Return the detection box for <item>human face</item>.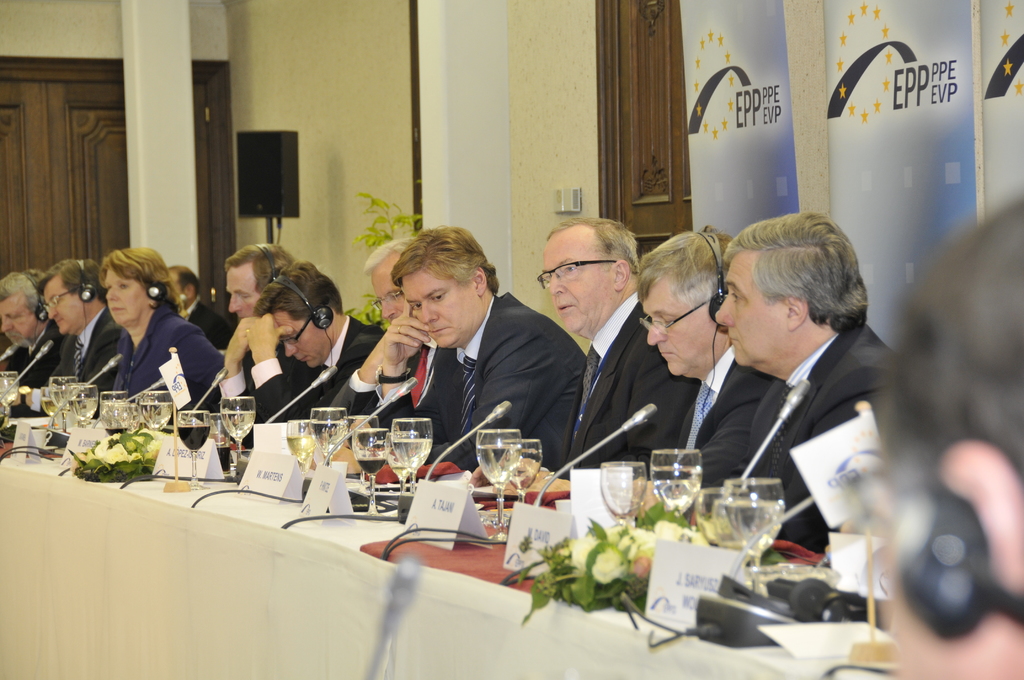
region(101, 267, 147, 322).
